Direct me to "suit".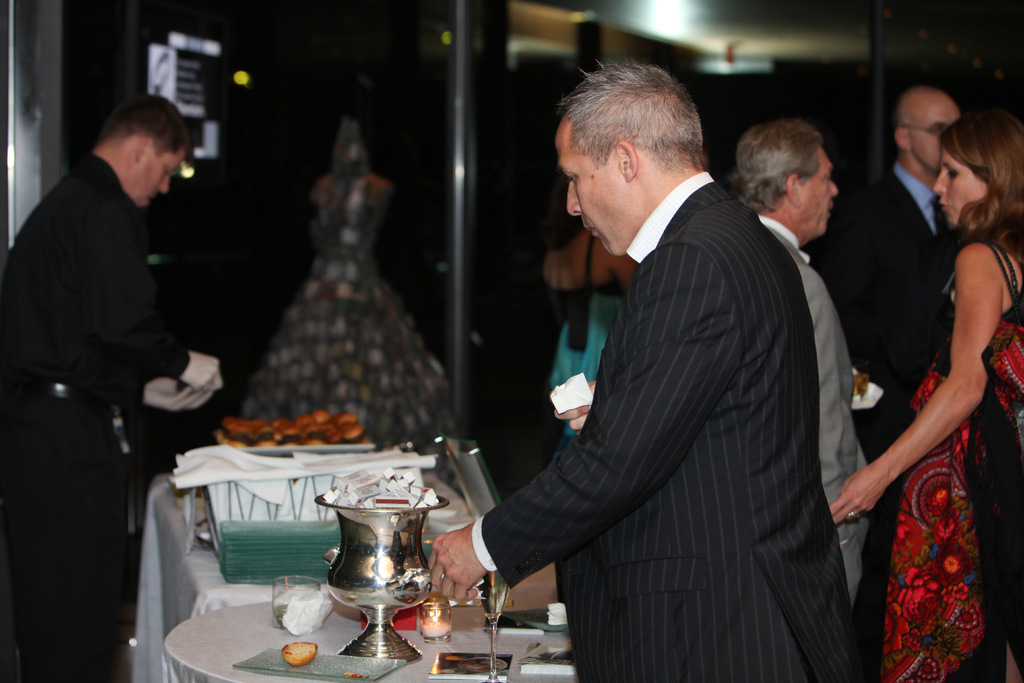
Direction: pyautogui.locateOnScreen(479, 99, 892, 668).
